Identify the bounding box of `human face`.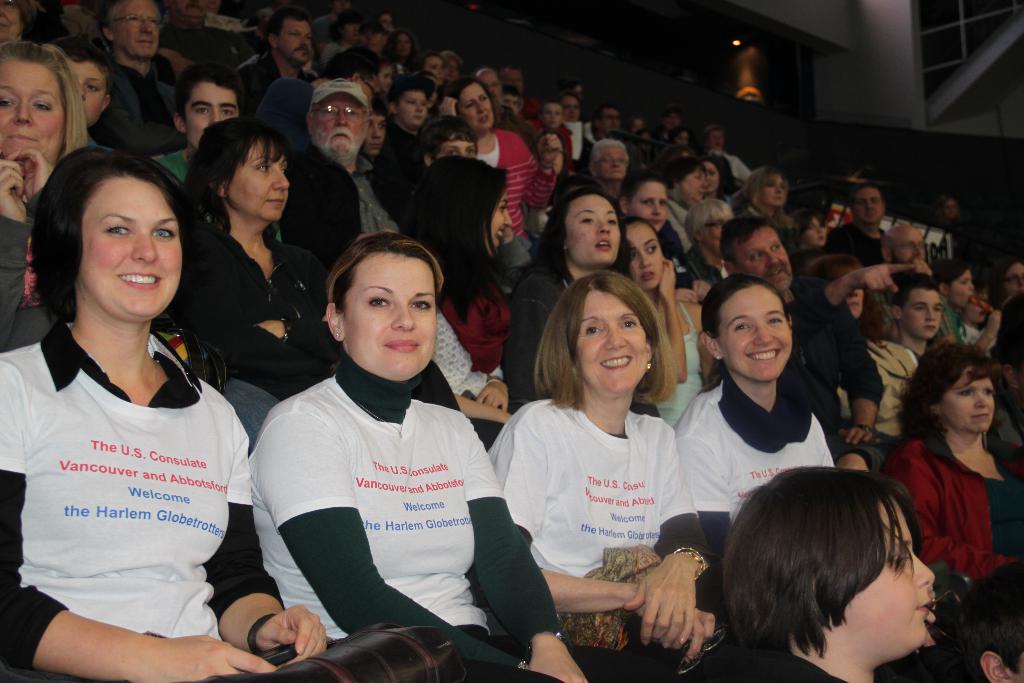
(113,0,161,55).
